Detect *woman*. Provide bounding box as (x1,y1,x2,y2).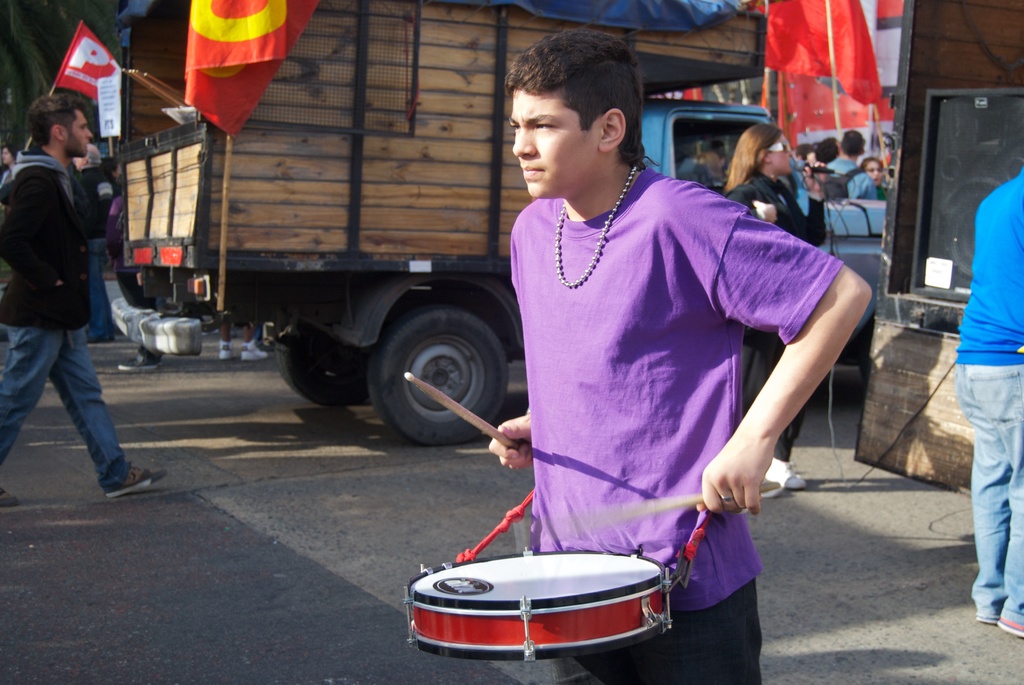
(0,142,24,200).
